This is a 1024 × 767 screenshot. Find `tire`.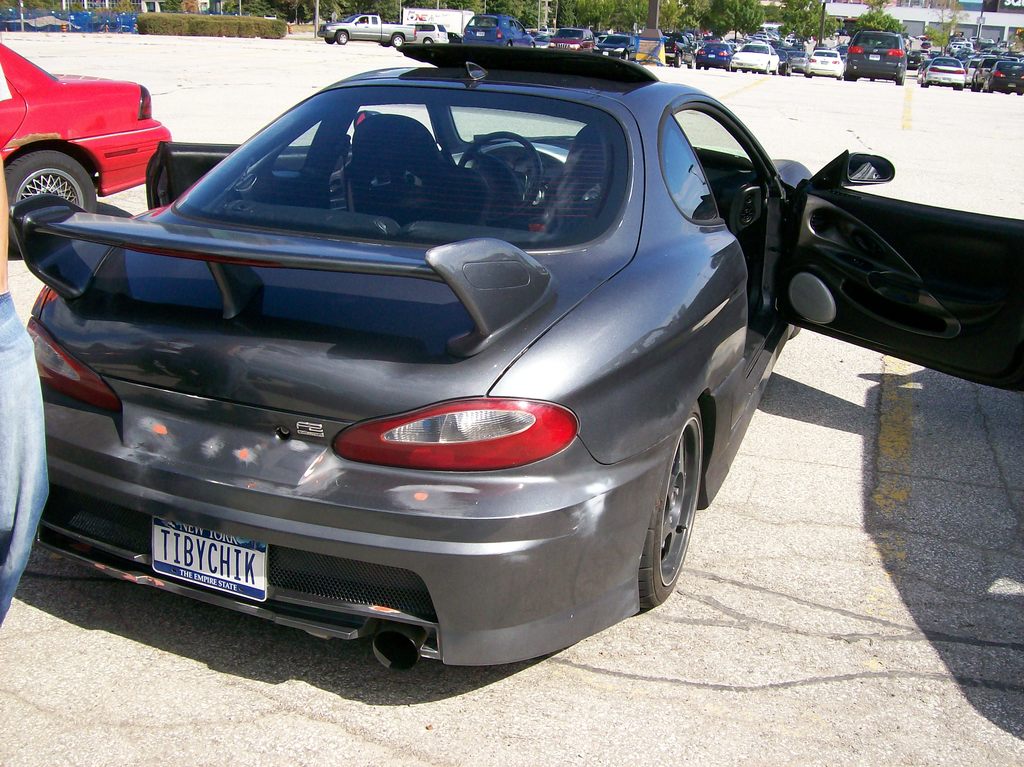
Bounding box: l=893, t=72, r=904, b=87.
